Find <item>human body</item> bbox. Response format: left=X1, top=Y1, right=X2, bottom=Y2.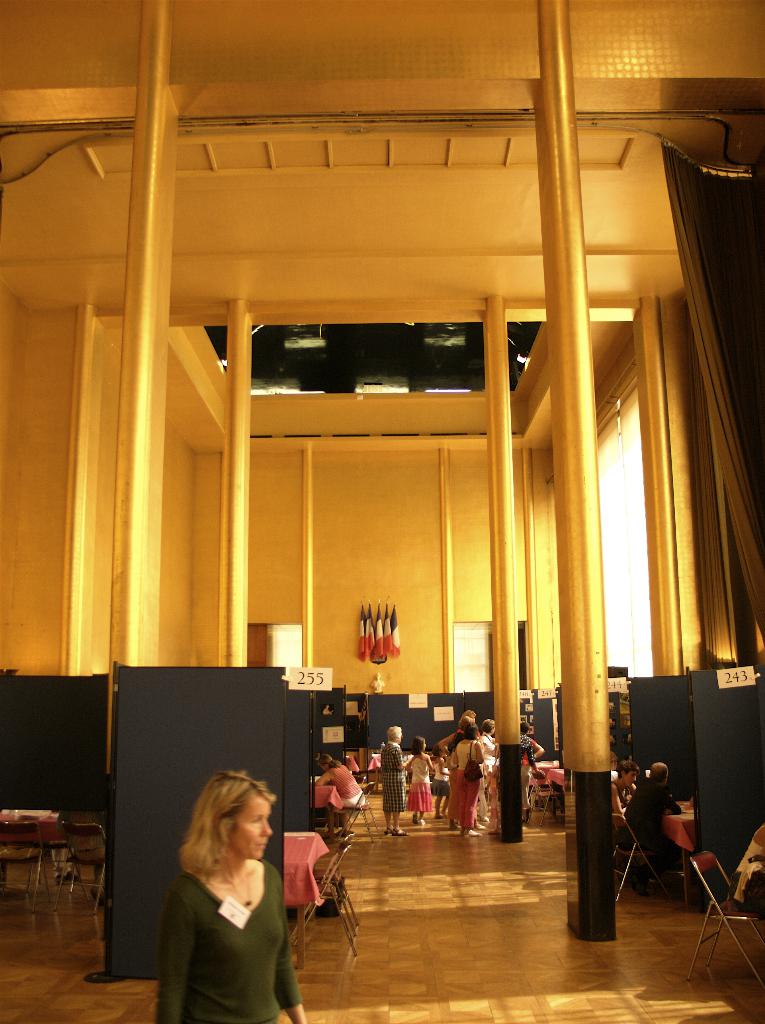
left=430, top=755, right=451, bottom=813.
